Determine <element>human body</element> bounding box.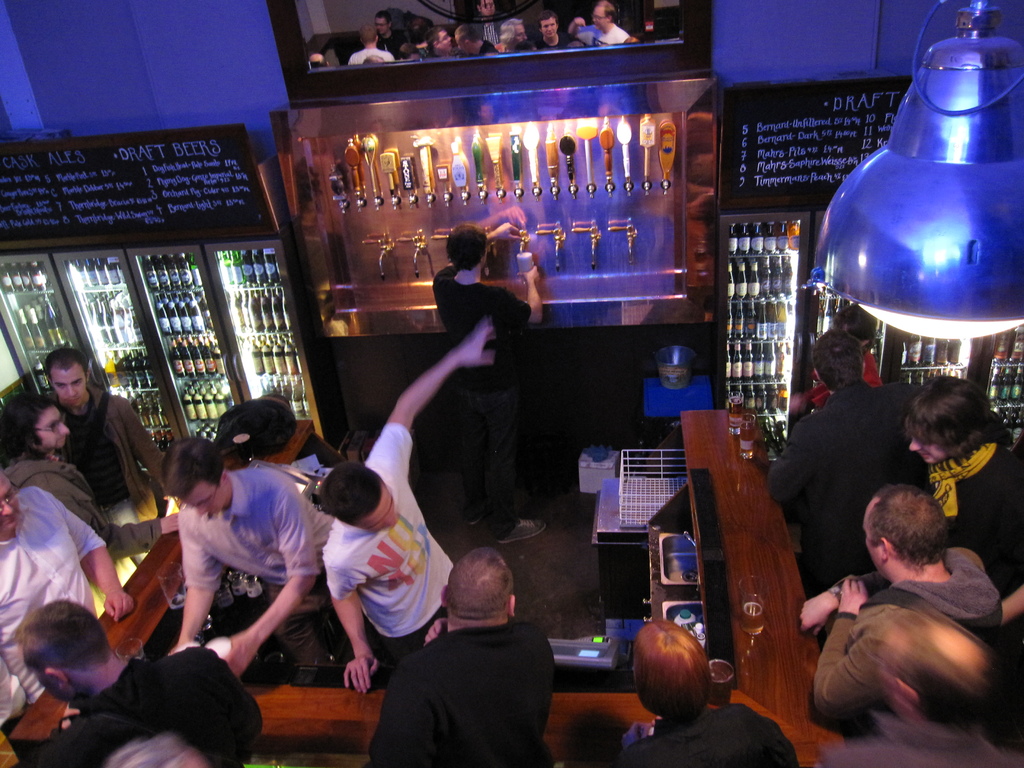
Determined: left=794, top=473, right=1007, bottom=658.
